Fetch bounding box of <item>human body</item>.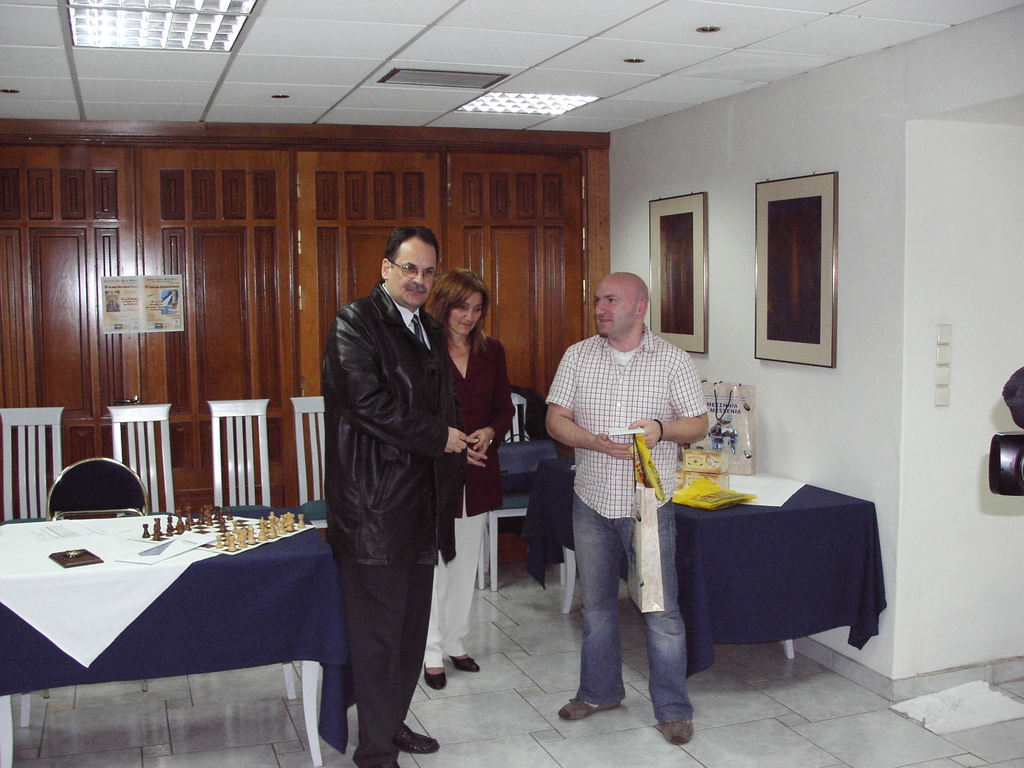
Bbox: select_region(553, 305, 721, 742).
